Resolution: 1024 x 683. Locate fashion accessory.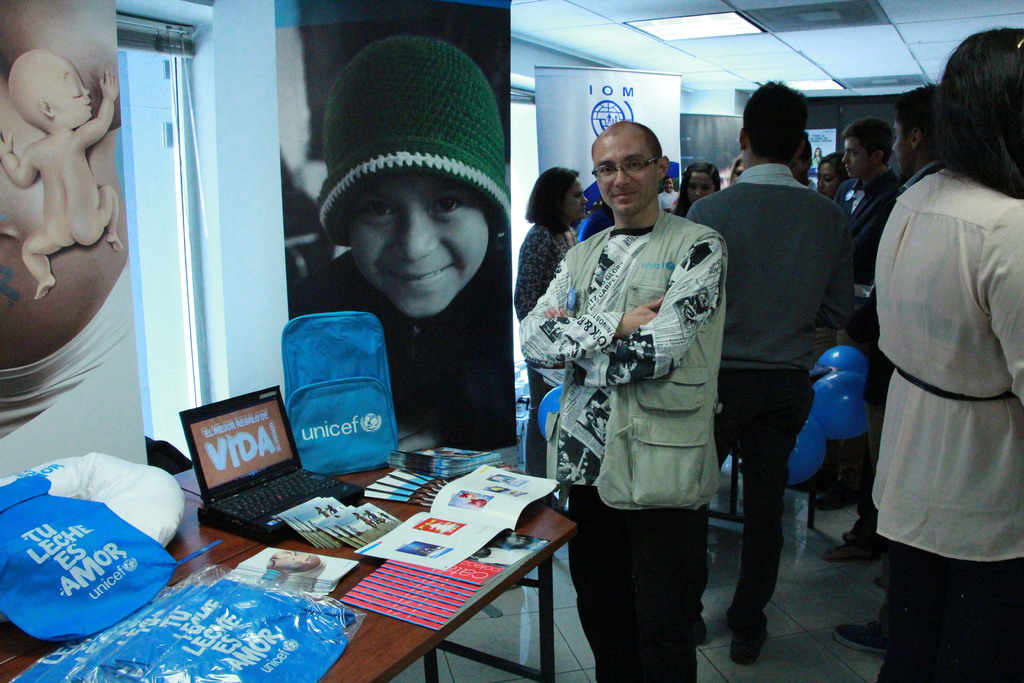
box(832, 621, 891, 660).
